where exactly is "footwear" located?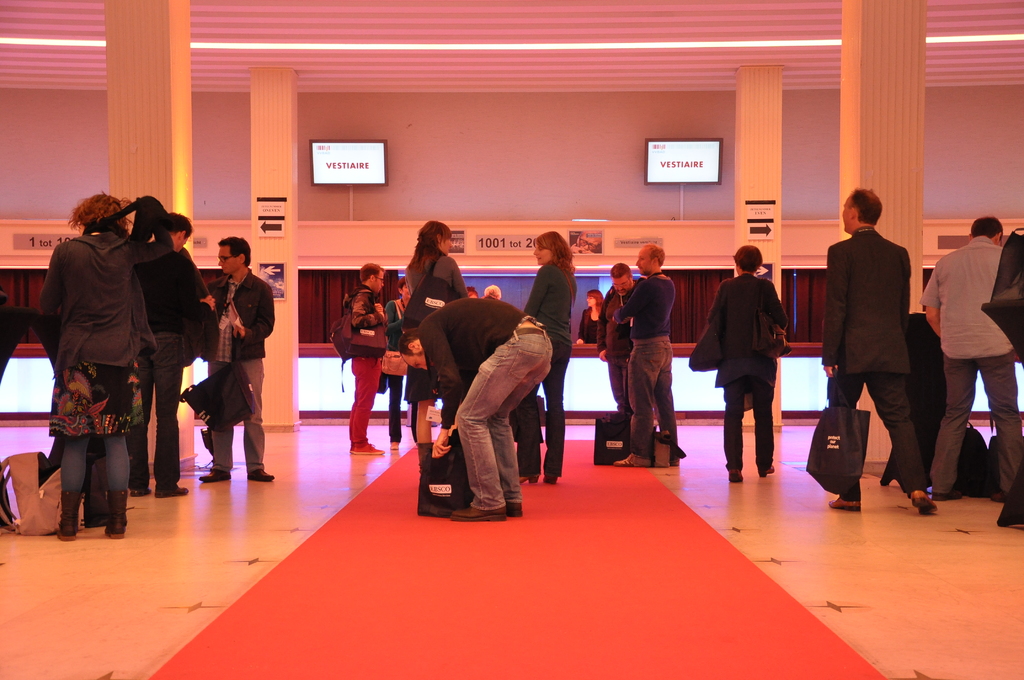
Its bounding box is l=387, t=437, r=399, b=444.
